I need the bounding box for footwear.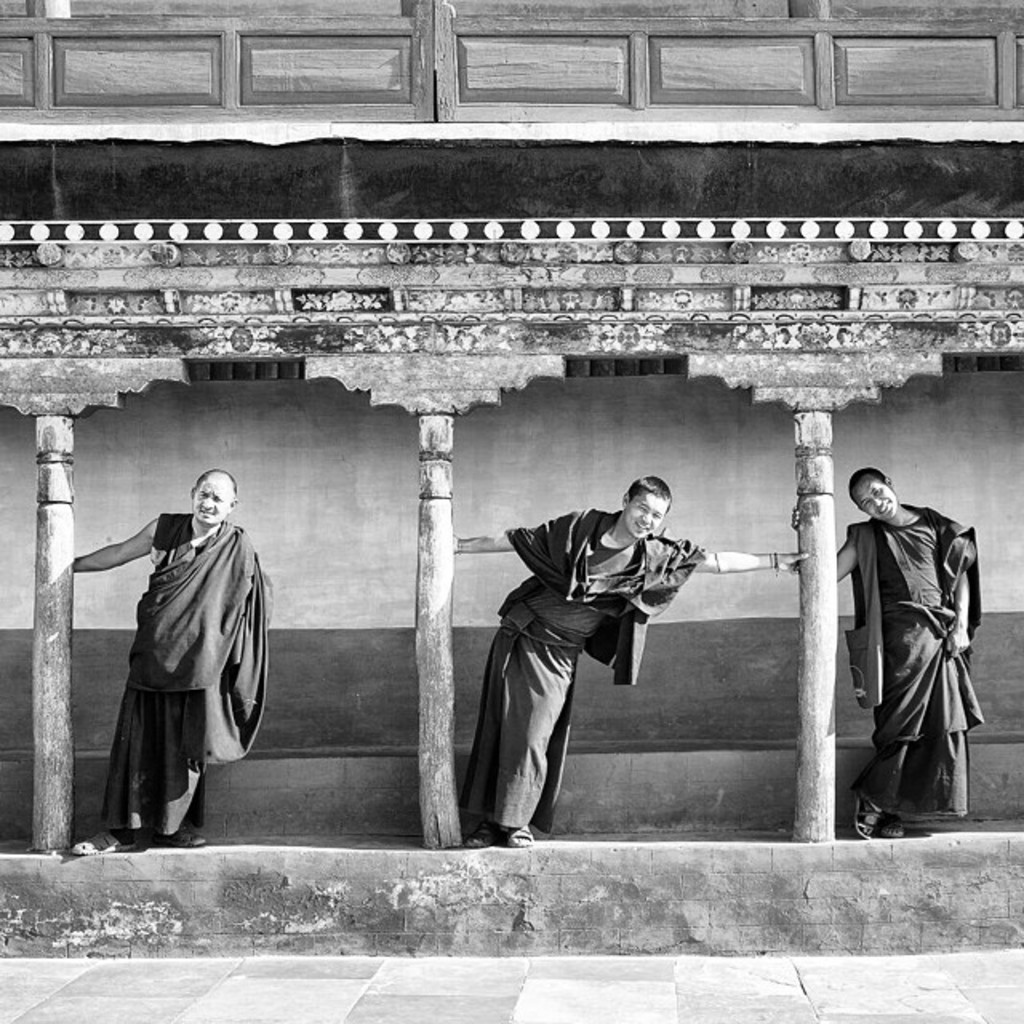
Here it is: <box>461,816,490,845</box>.
